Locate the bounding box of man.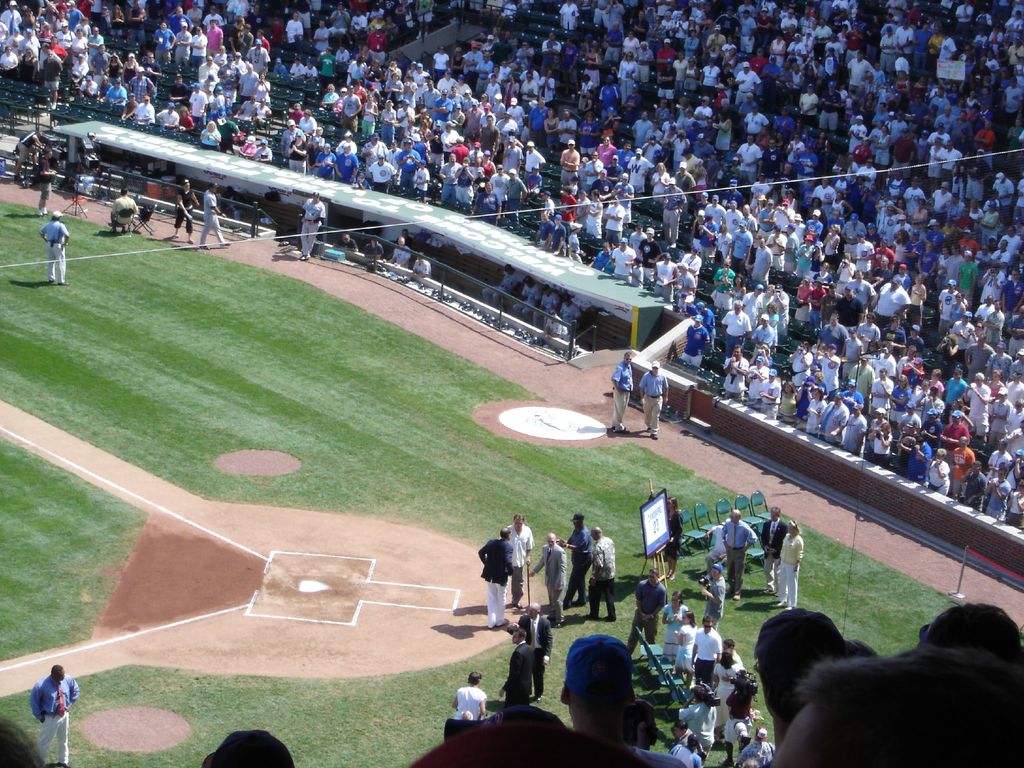
Bounding box: [left=200, top=182, right=228, bottom=248].
